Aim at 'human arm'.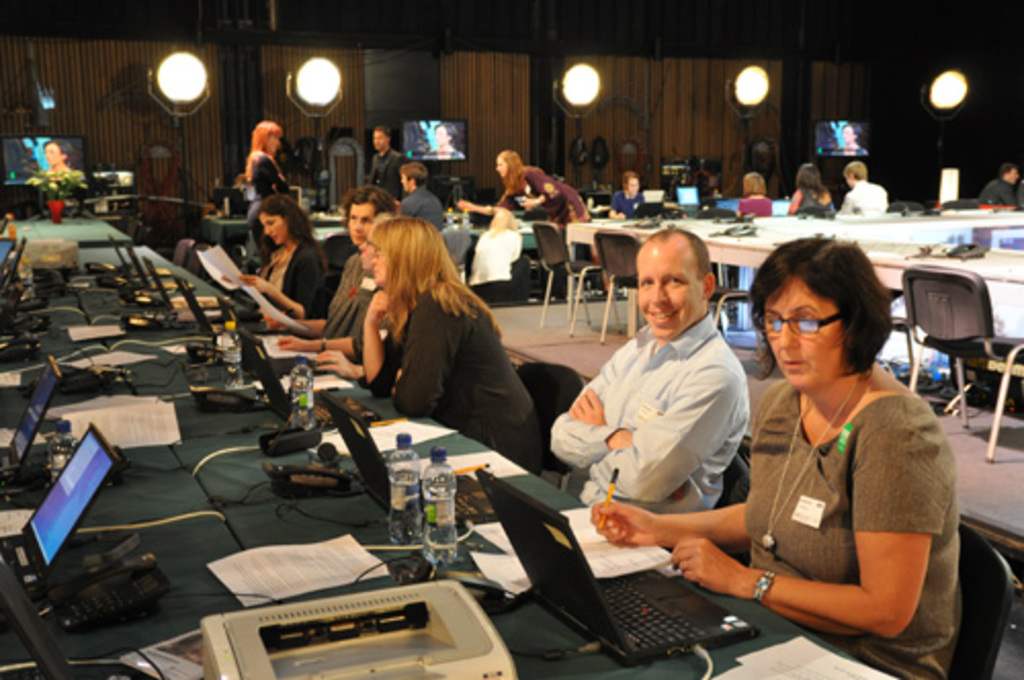
Aimed at box(311, 348, 362, 385).
